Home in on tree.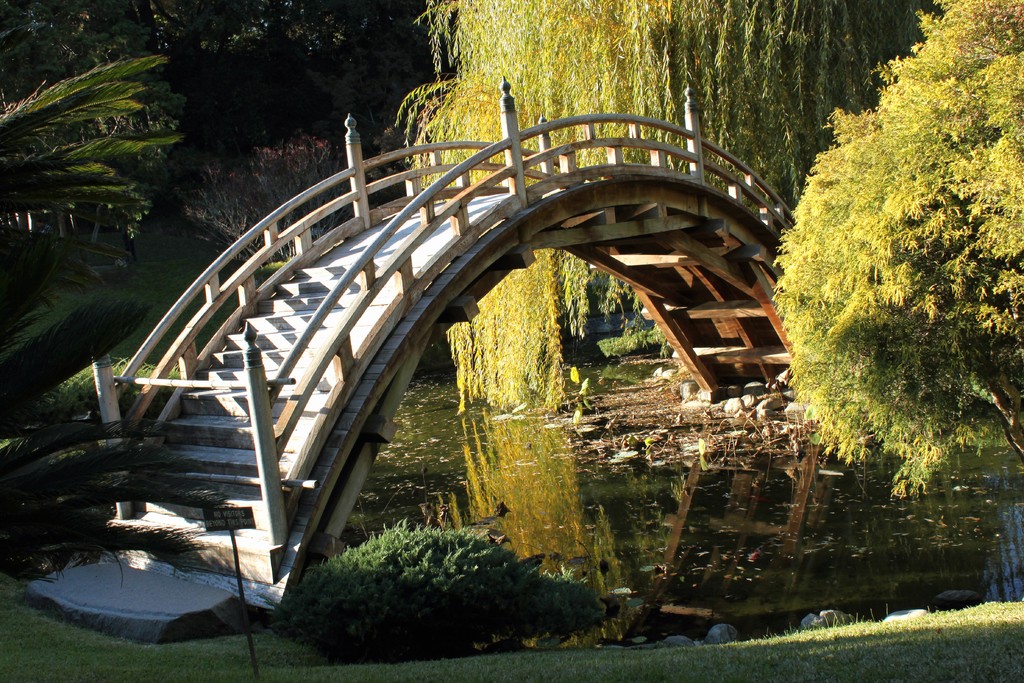
Homed in at pyautogui.locateOnScreen(778, 0, 1007, 540).
